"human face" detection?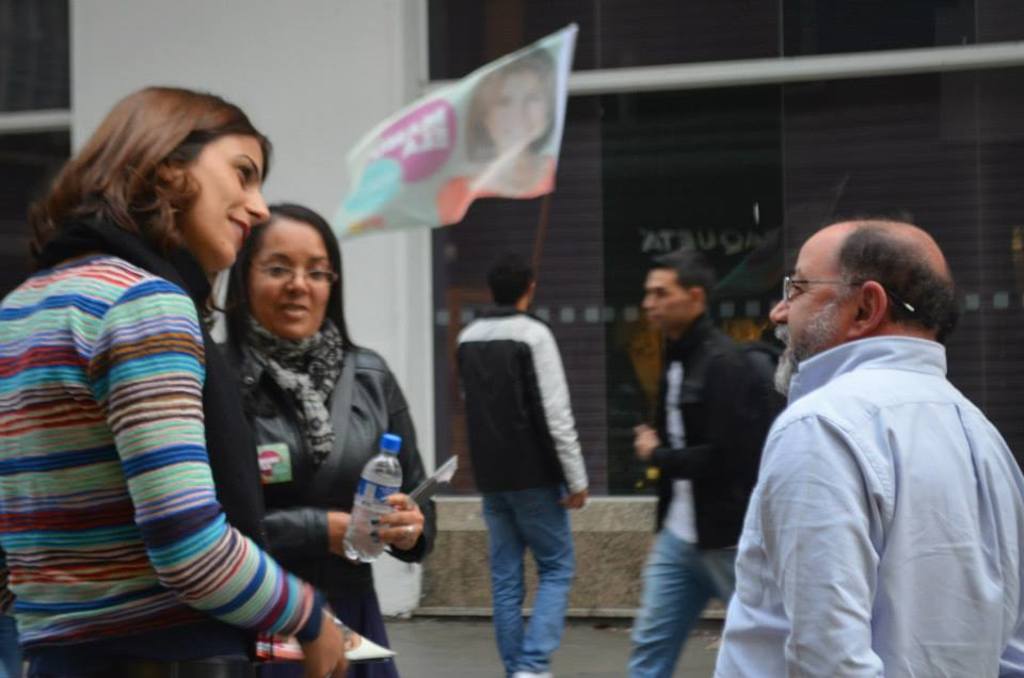
772,230,860,397
